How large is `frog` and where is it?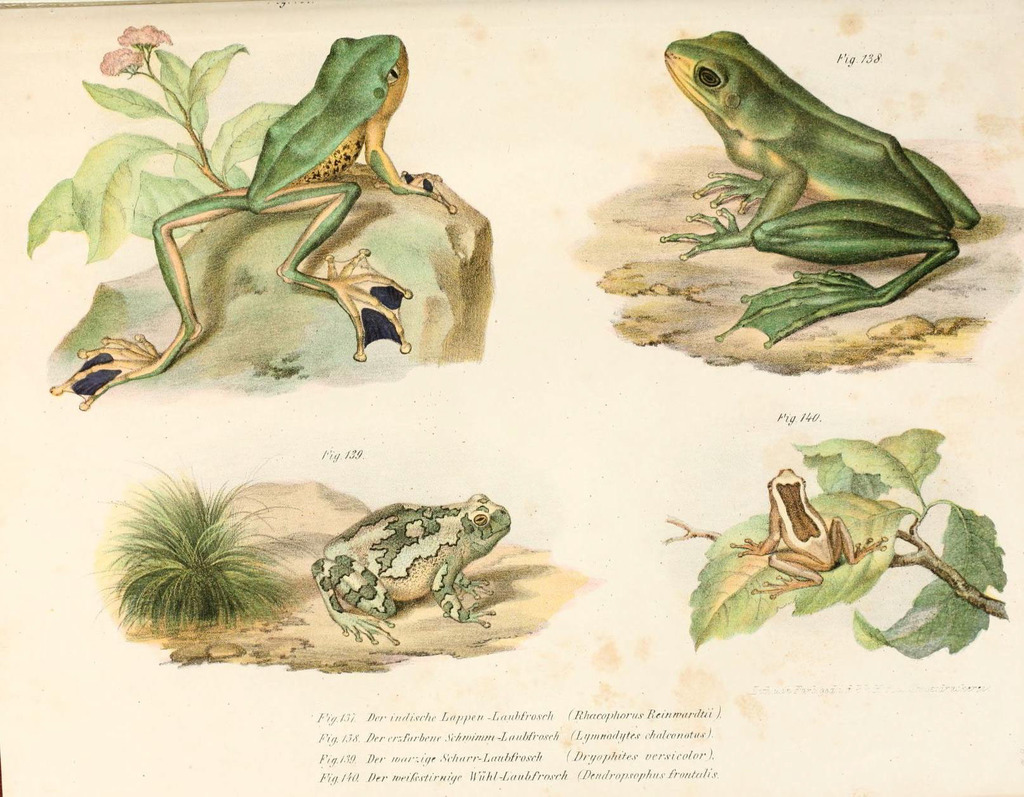
Bounding box: <box>312,493,509,646</box>.
